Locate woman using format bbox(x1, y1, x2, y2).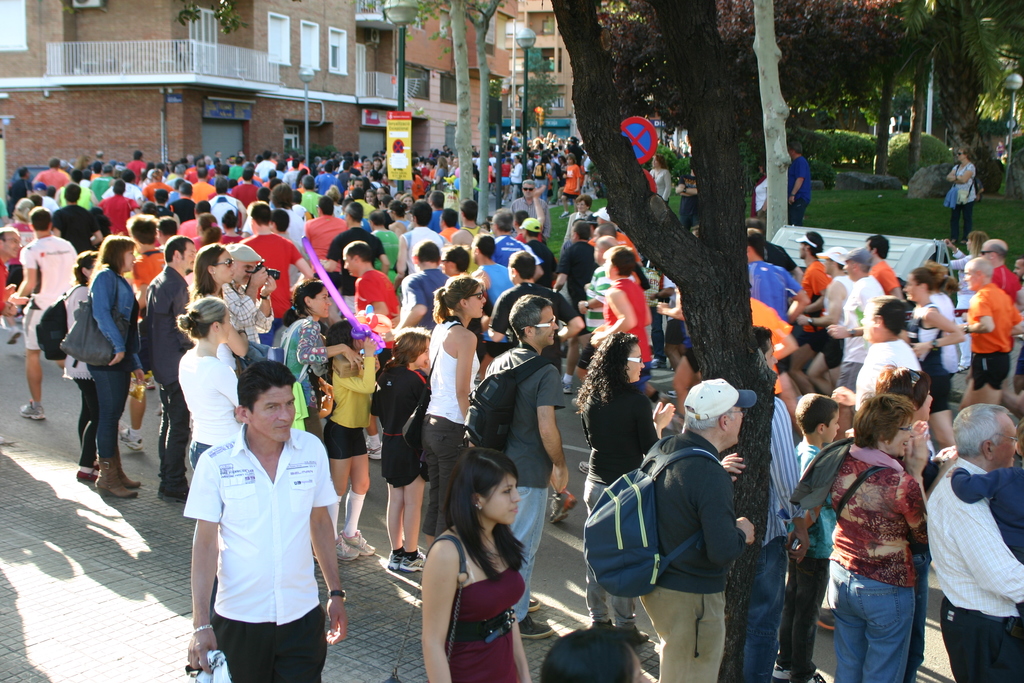
bbox(904, 267, 965, 450).
